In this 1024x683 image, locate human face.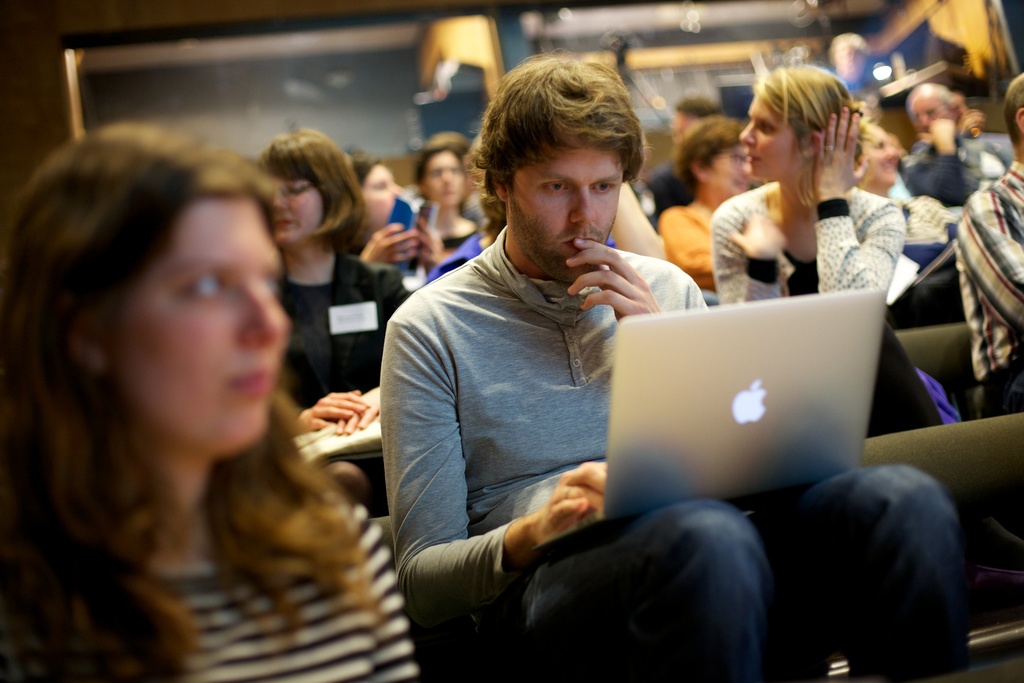
Bounding box: 362,163,400,230.
